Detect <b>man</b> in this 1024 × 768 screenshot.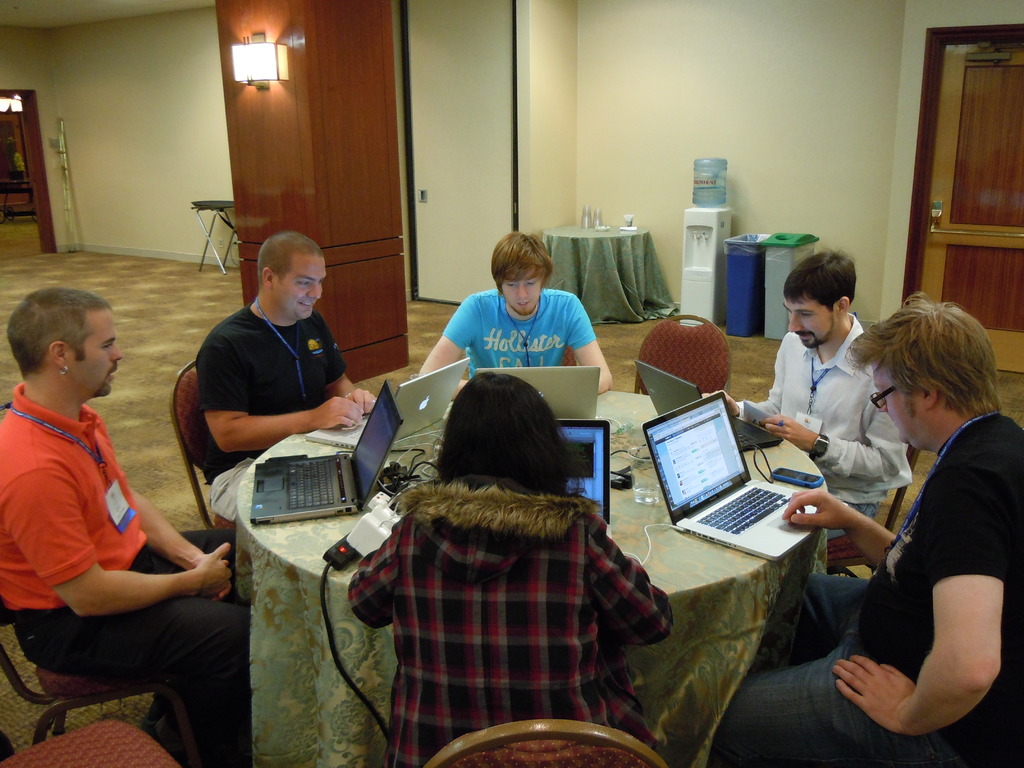
Detection: <box>414,230,615,403</box>.
